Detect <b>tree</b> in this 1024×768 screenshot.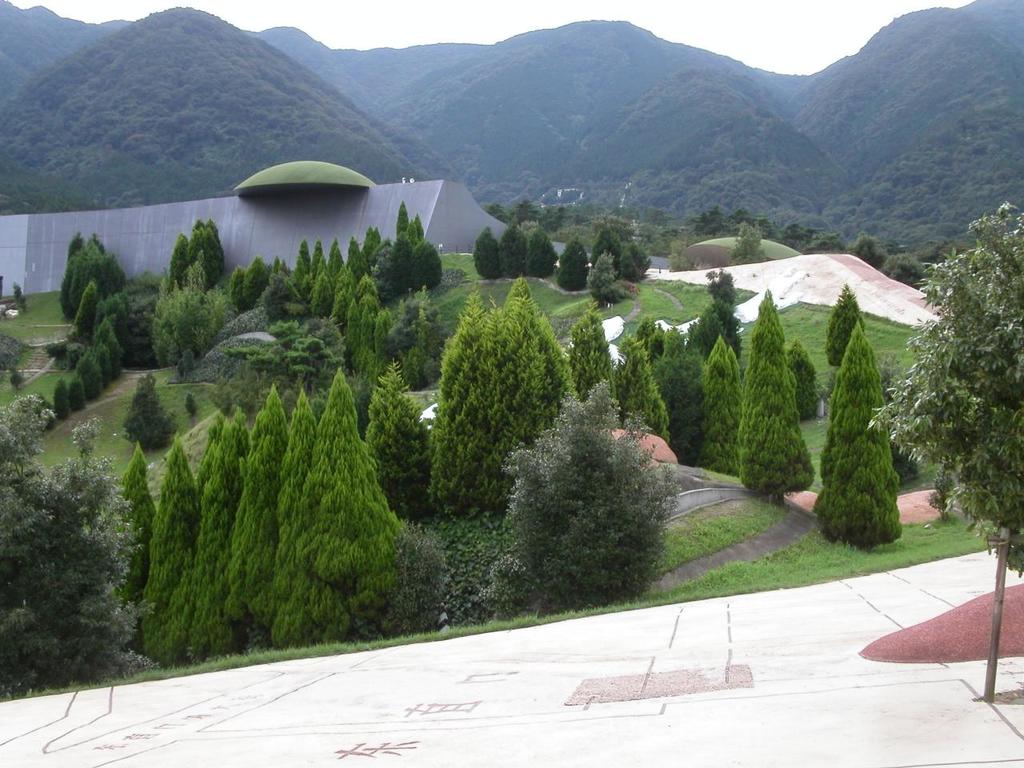
Detection: locate(0, 201, 1023, 682).
